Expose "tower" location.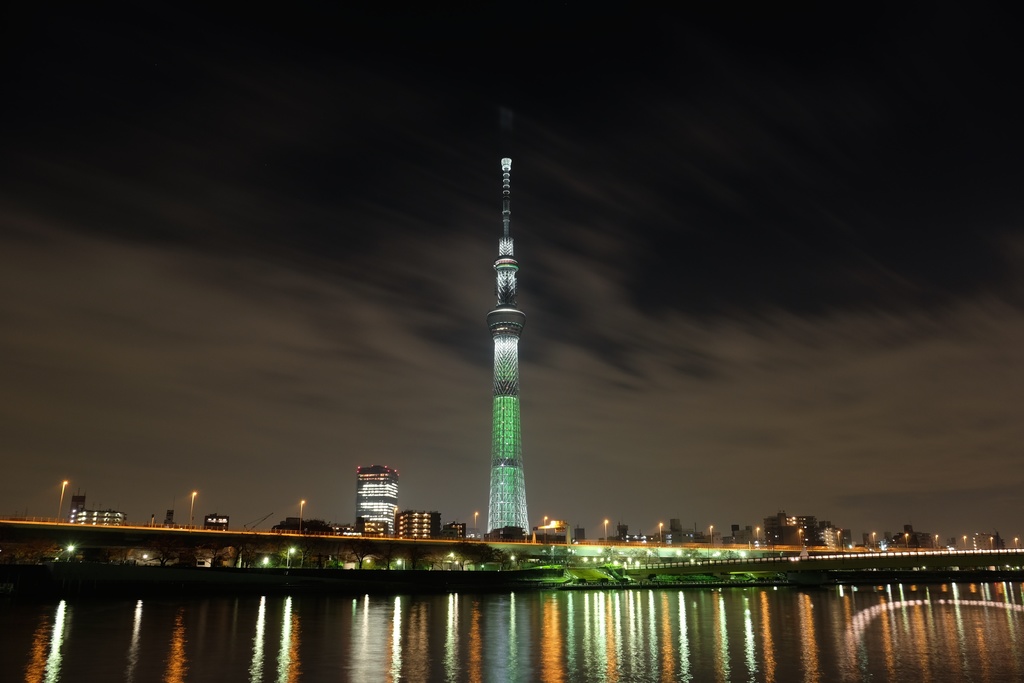
Exposed at box(397, 509, 435, 540).
